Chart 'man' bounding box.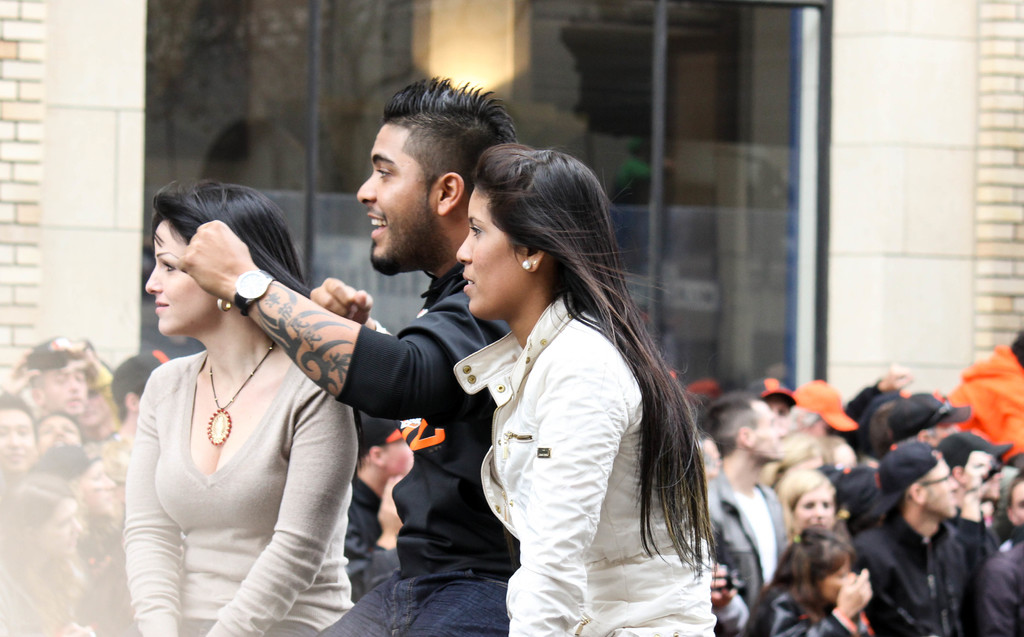
Charted: {"left": 886, "top": 389, "right": 976, "bottom": 447}.
